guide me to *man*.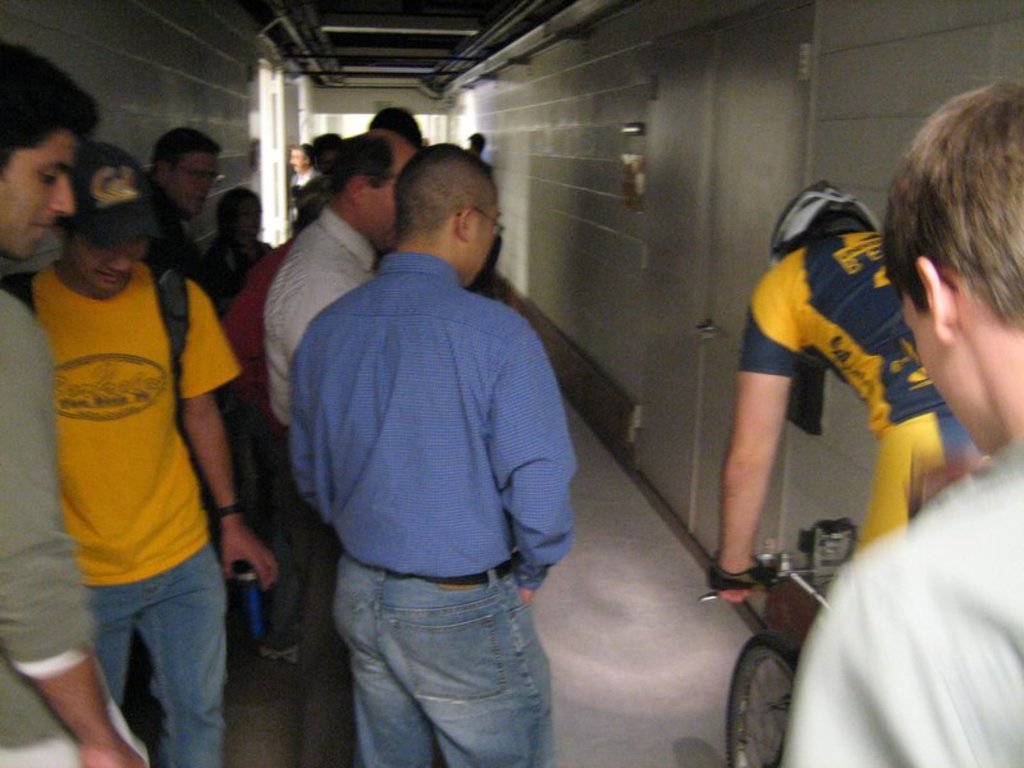
Guidance: <box>467,133,490,170</box>.
